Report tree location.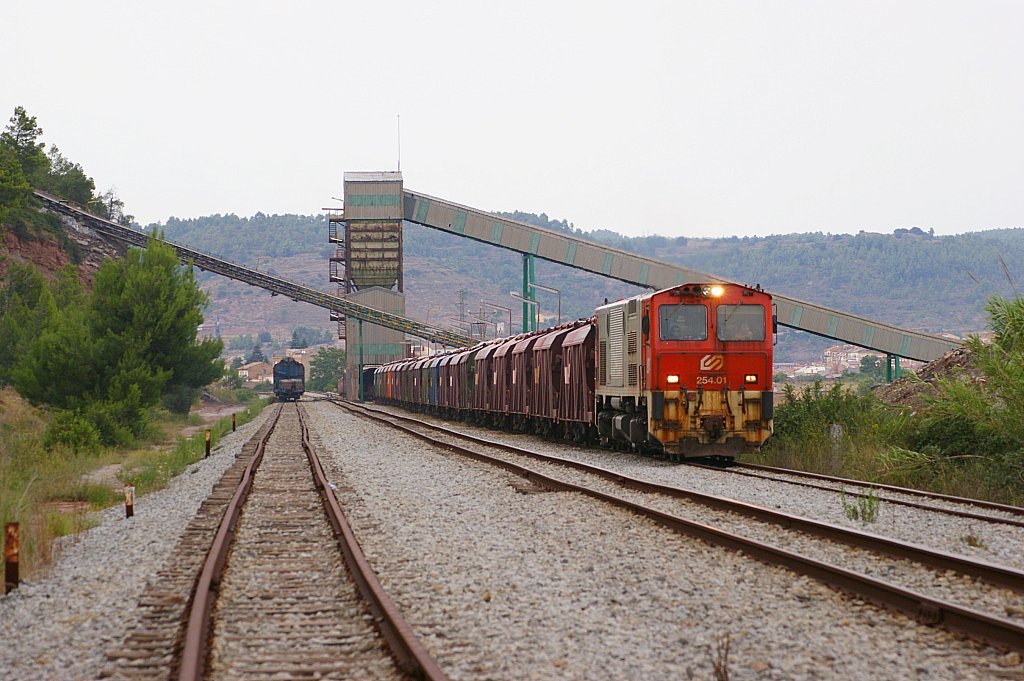
Report: left=83, top=233, right=227, bottom=400.
